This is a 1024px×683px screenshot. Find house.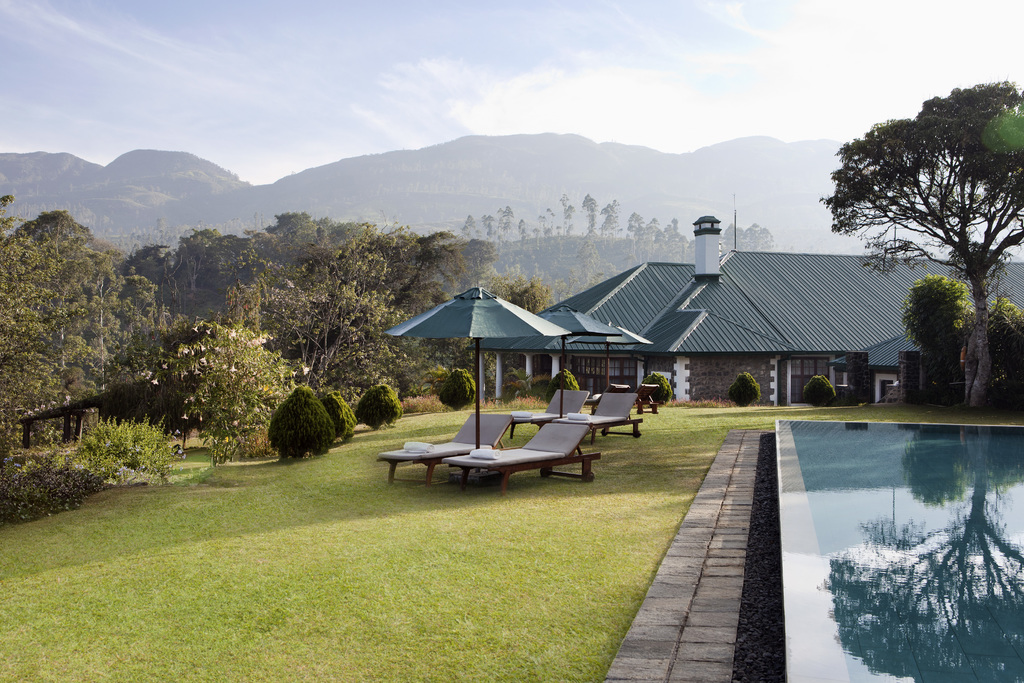
Bounding box: pyautogui.locateOnScreen(483, 227, 939, 431).
